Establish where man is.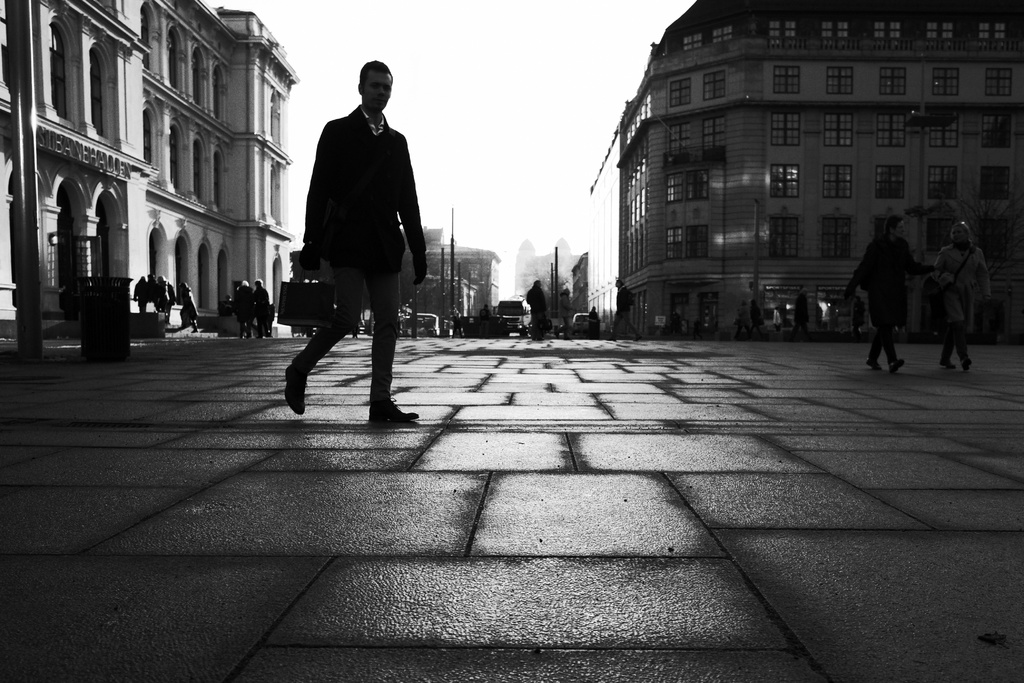
Established at (527, 278, 547, 342).
